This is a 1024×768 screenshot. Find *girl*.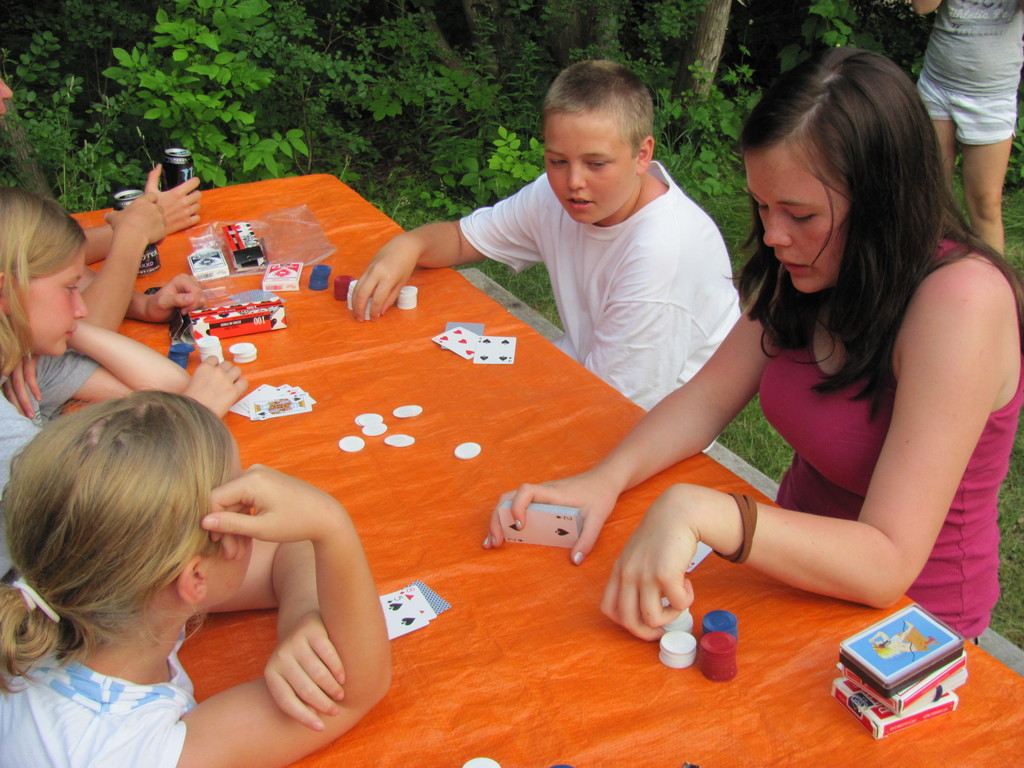
Bounding box: x1=483, y1=45, x2=1023, y2=646.
